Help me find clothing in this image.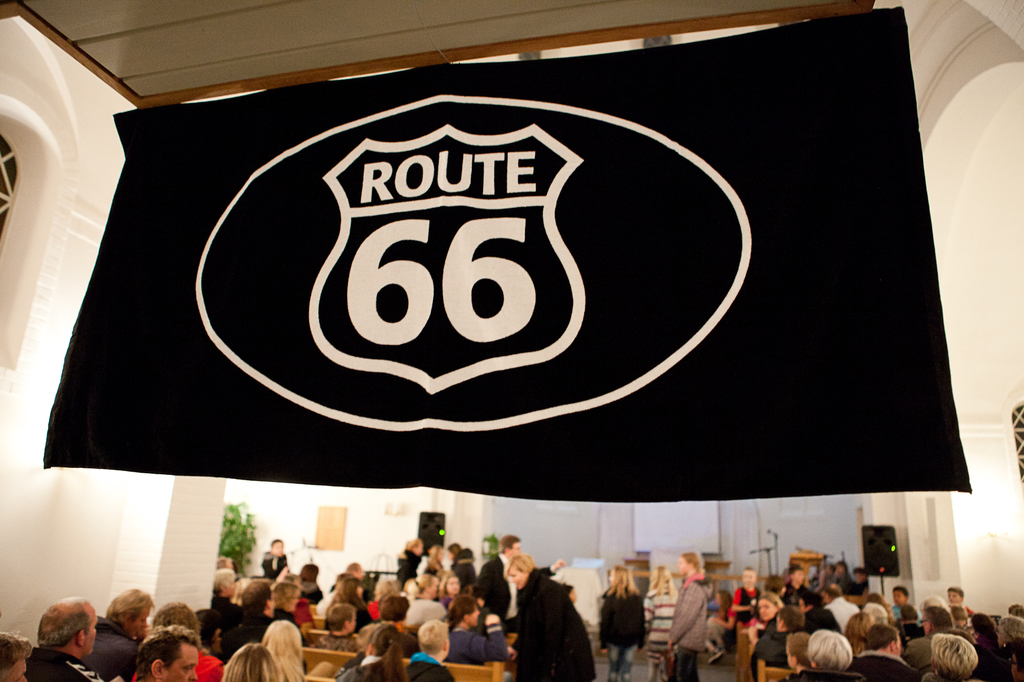
Found it: (212,594,237,613).
